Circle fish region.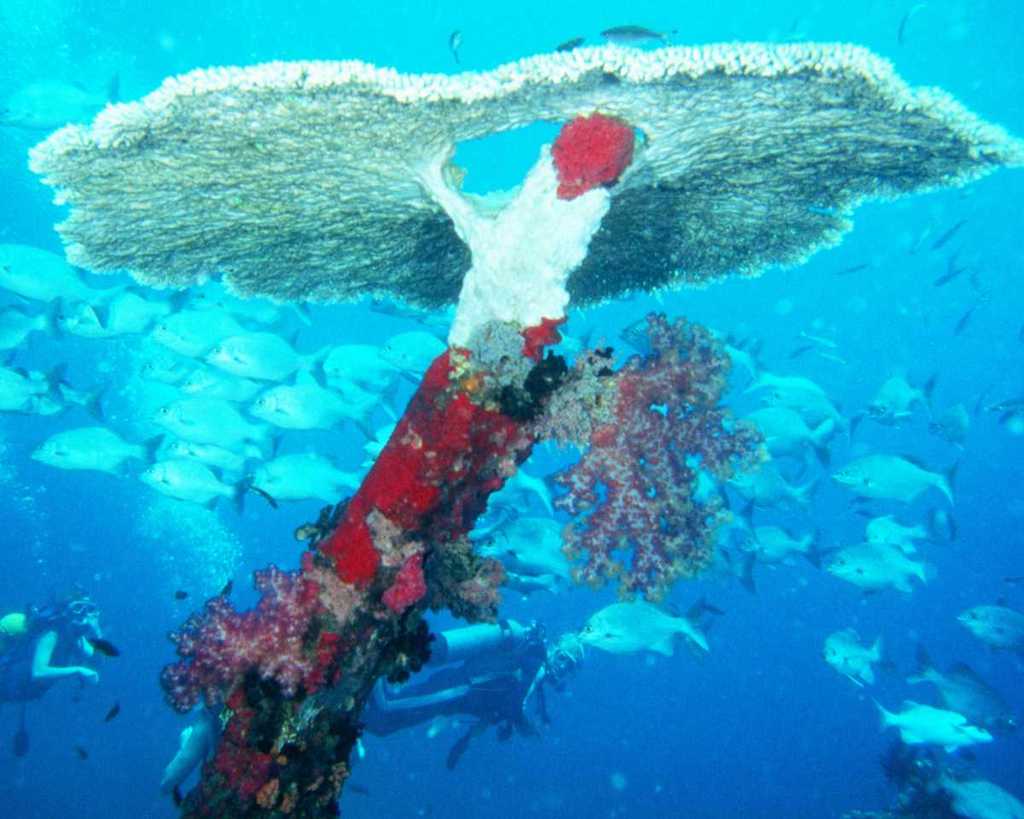
Region: 186/329/340/382.
